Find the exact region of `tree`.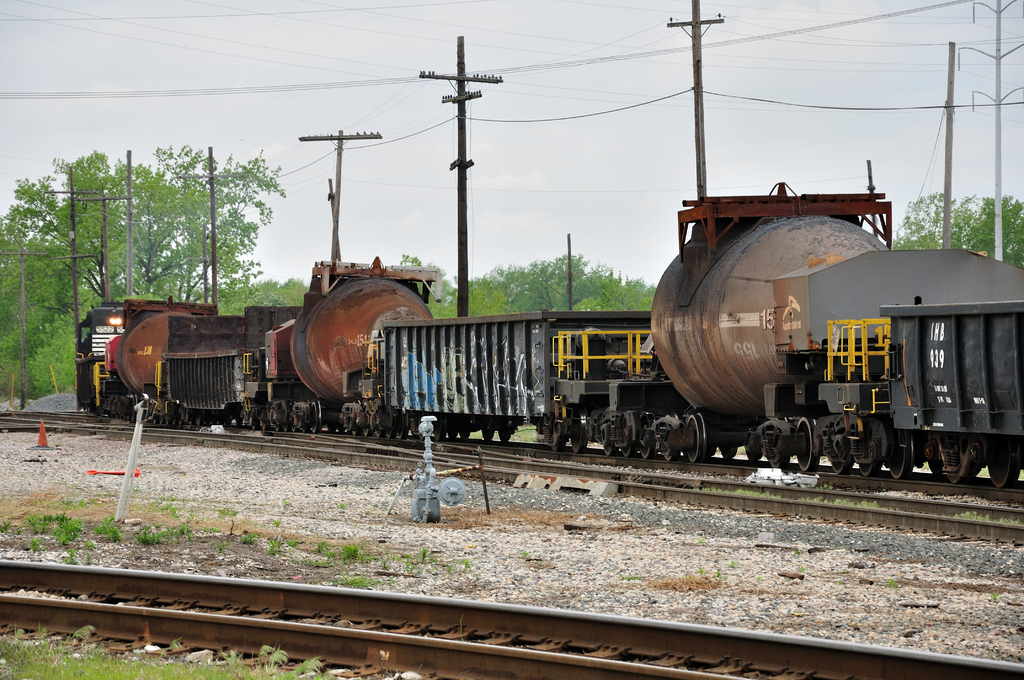
Exact region: l=219, t=270, r=315, b=312.
